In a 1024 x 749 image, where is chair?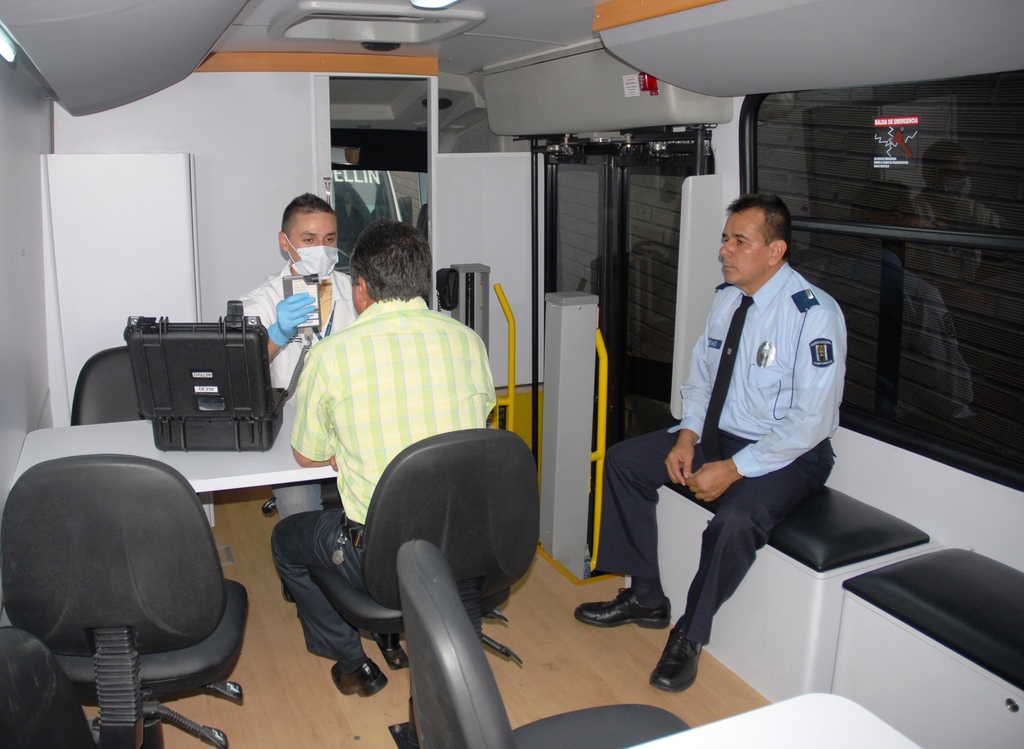
{"left": 12, "top": 438, "right": 255, "bottom": 747}.
